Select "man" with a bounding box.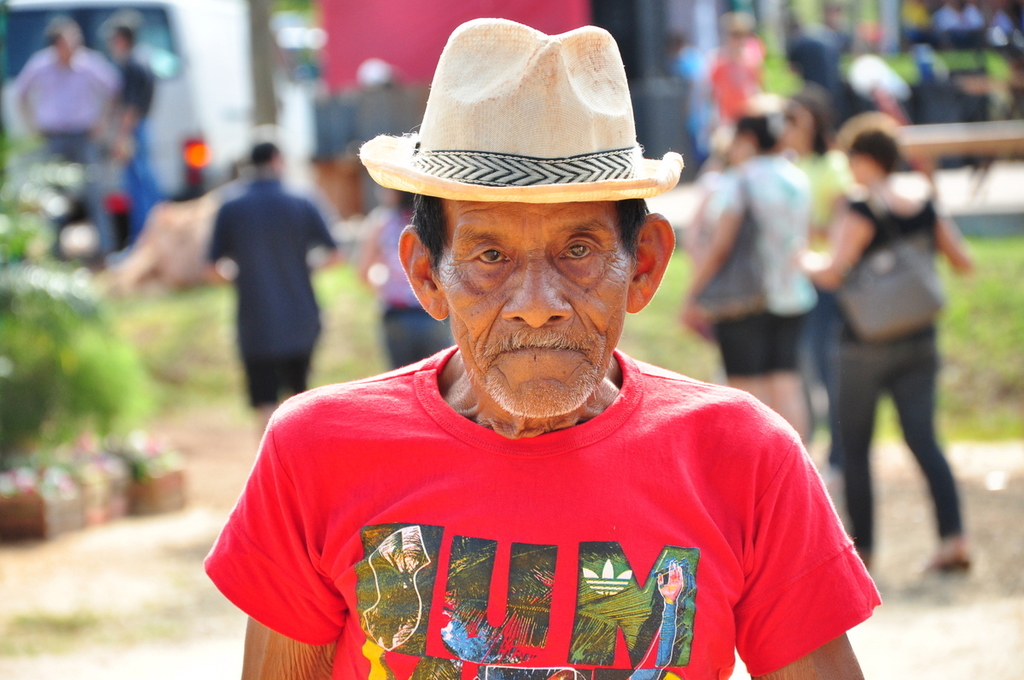
<region>852, 25, 913, 116</region>.
